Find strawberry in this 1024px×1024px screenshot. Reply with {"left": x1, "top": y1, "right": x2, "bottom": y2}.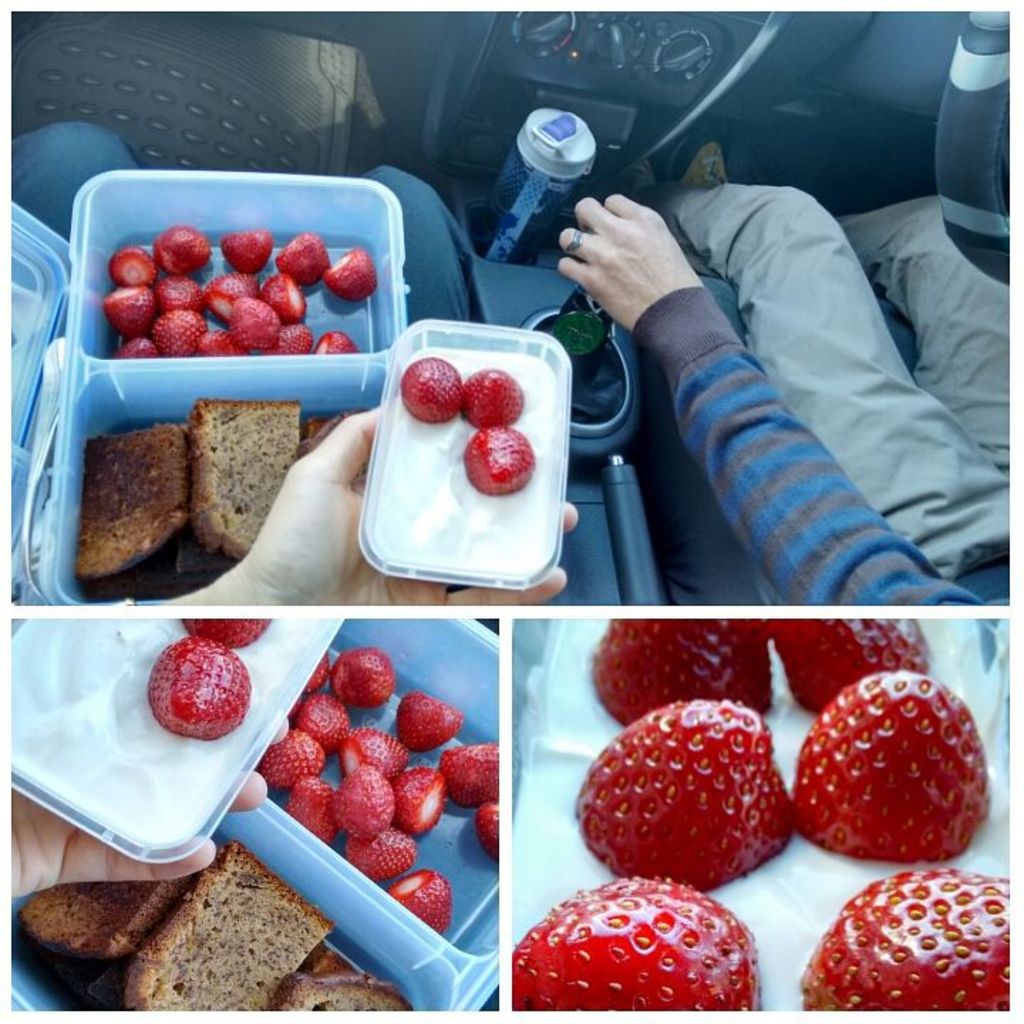
{"left": 101, "top": 284, "right": 156, "bottom": 338}.
